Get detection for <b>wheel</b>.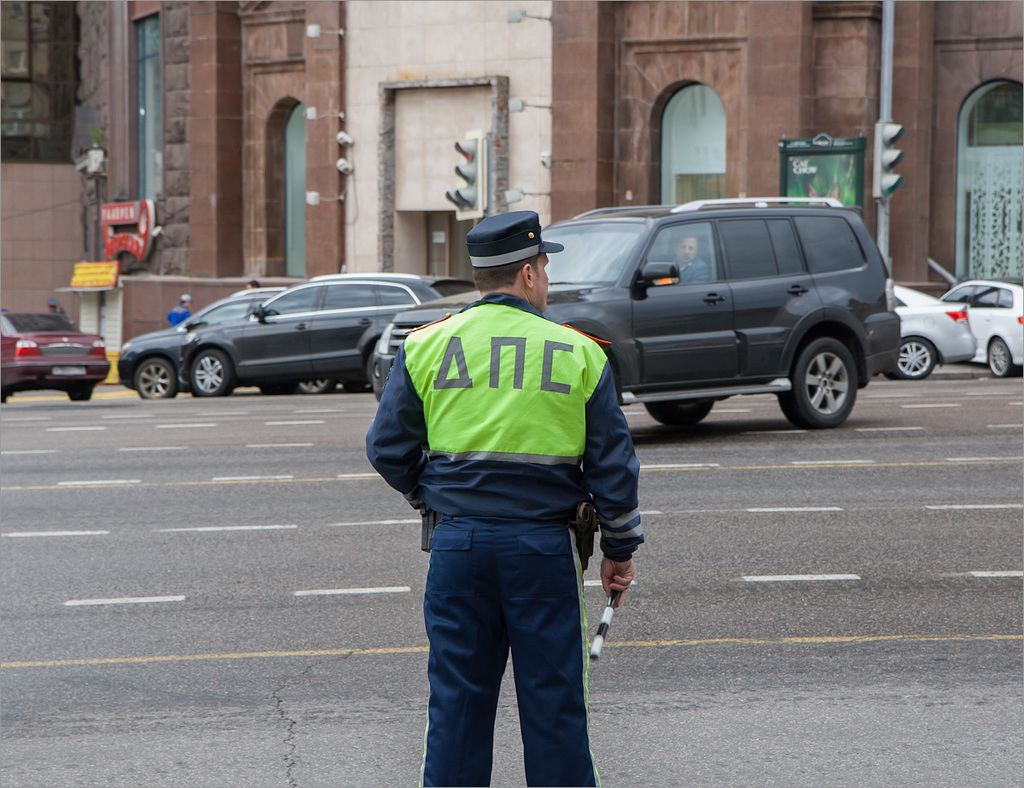
Detection: rect(137, 358, 180, 395).
